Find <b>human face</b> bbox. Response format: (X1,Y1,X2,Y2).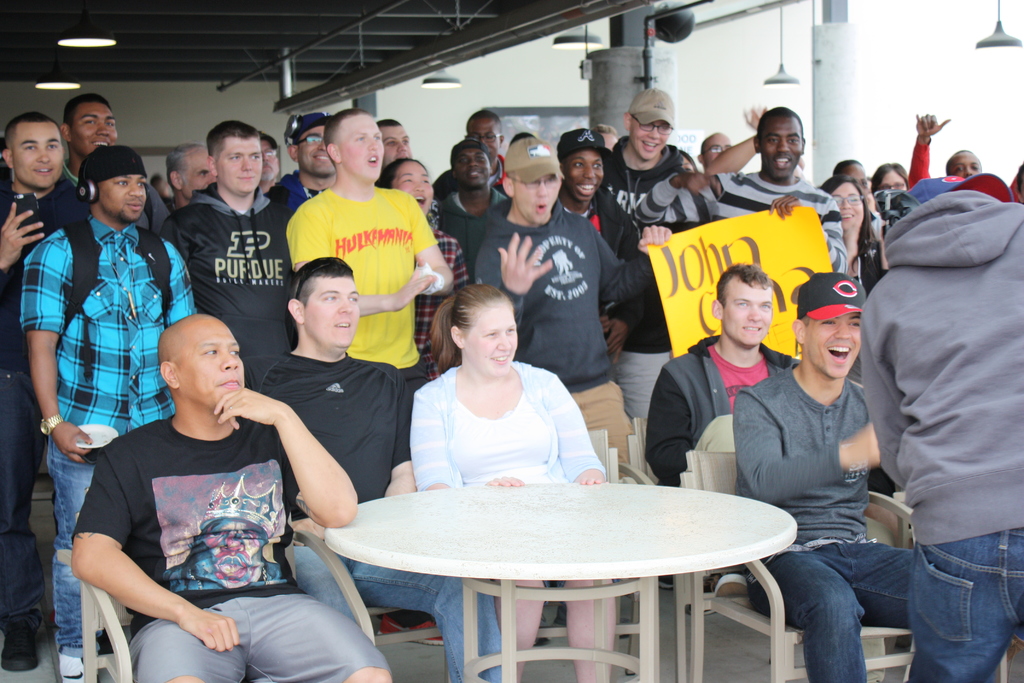
(831,177,864,236).
